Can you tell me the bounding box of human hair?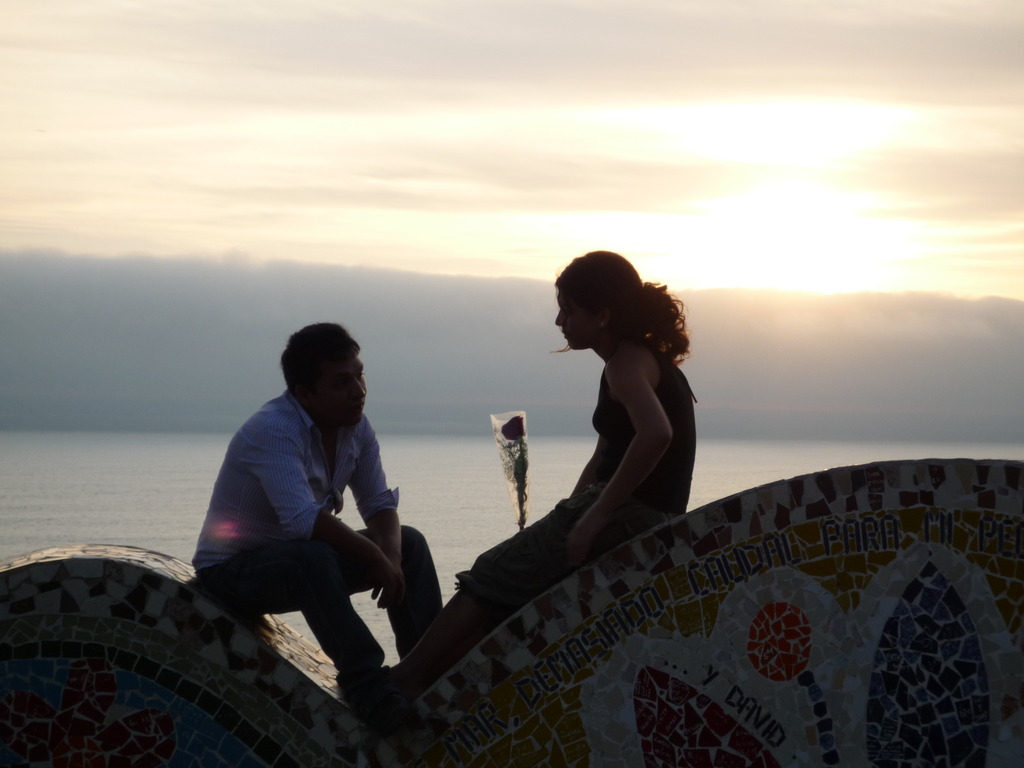
detection(278, 320, 362, 394).
